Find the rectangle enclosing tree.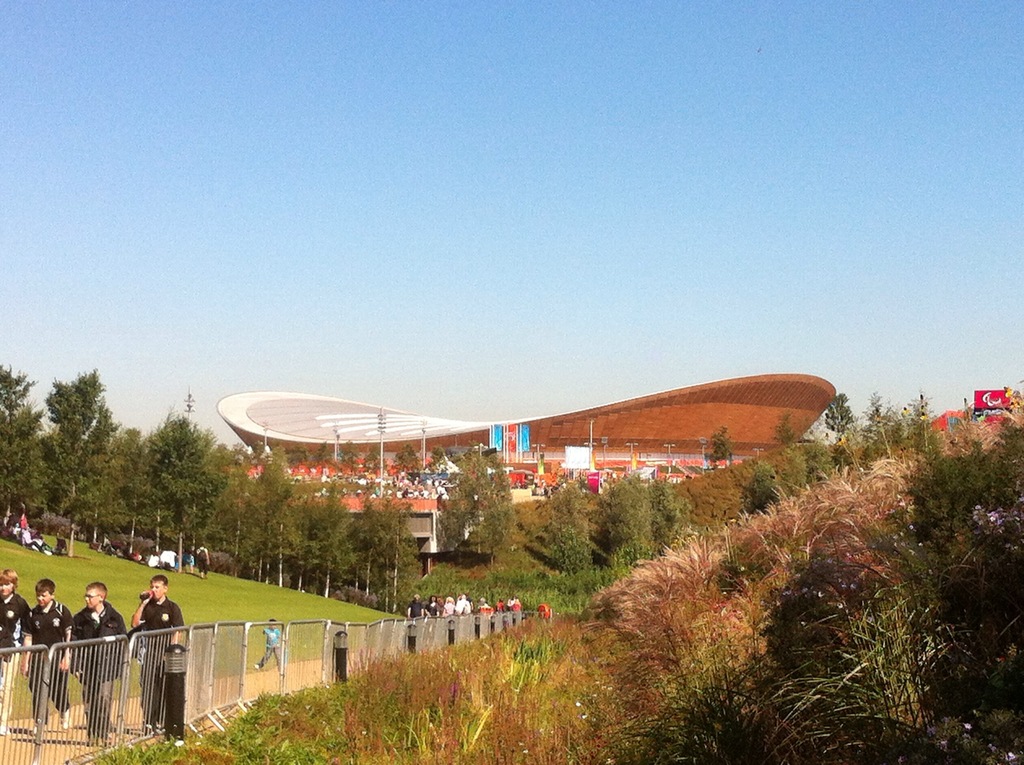
[364, 435, 388, 476].
